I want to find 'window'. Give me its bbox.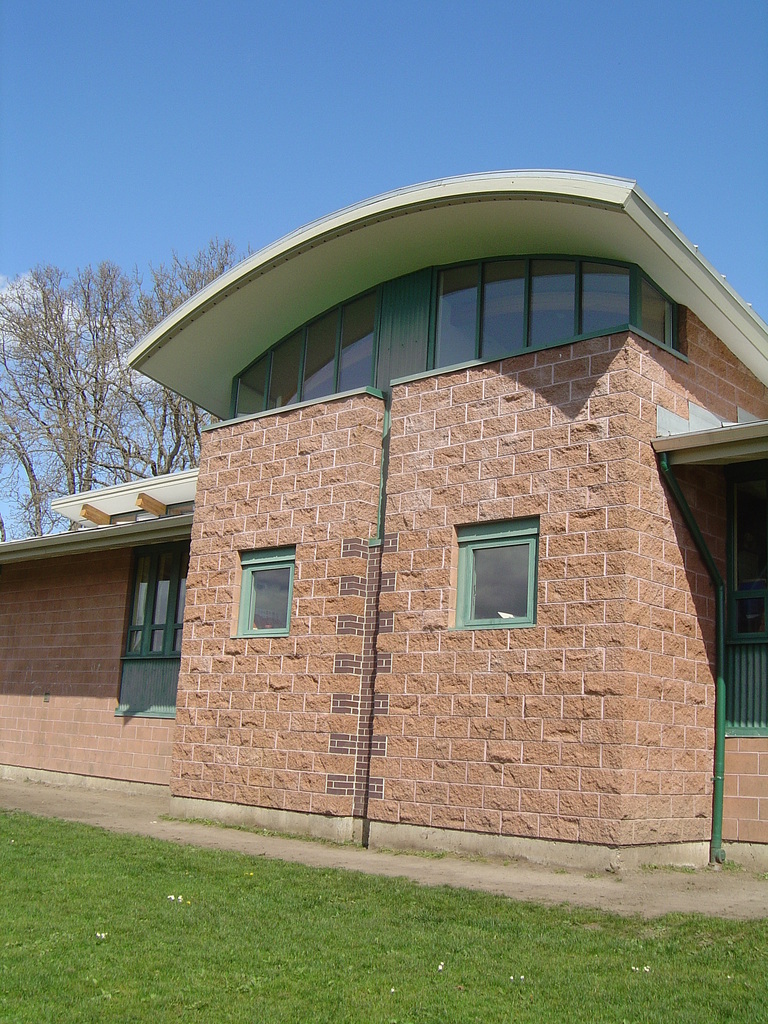
bbox=[234, 542, 298, 636].
